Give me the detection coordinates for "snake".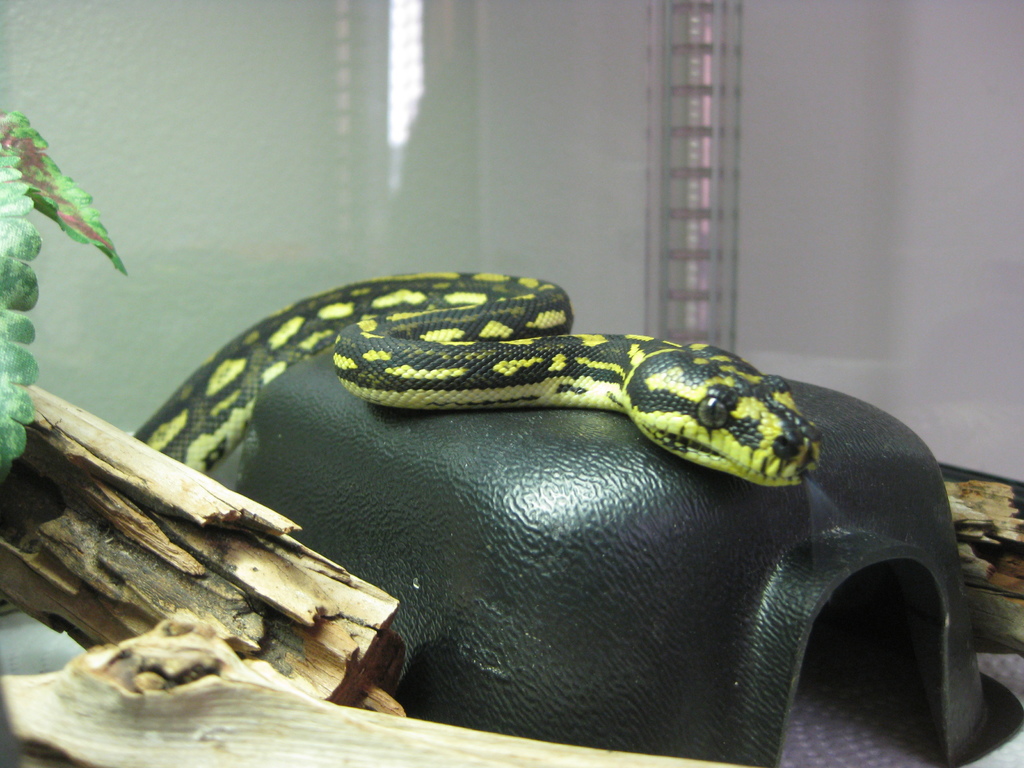
(136, 281, 822, 481).
